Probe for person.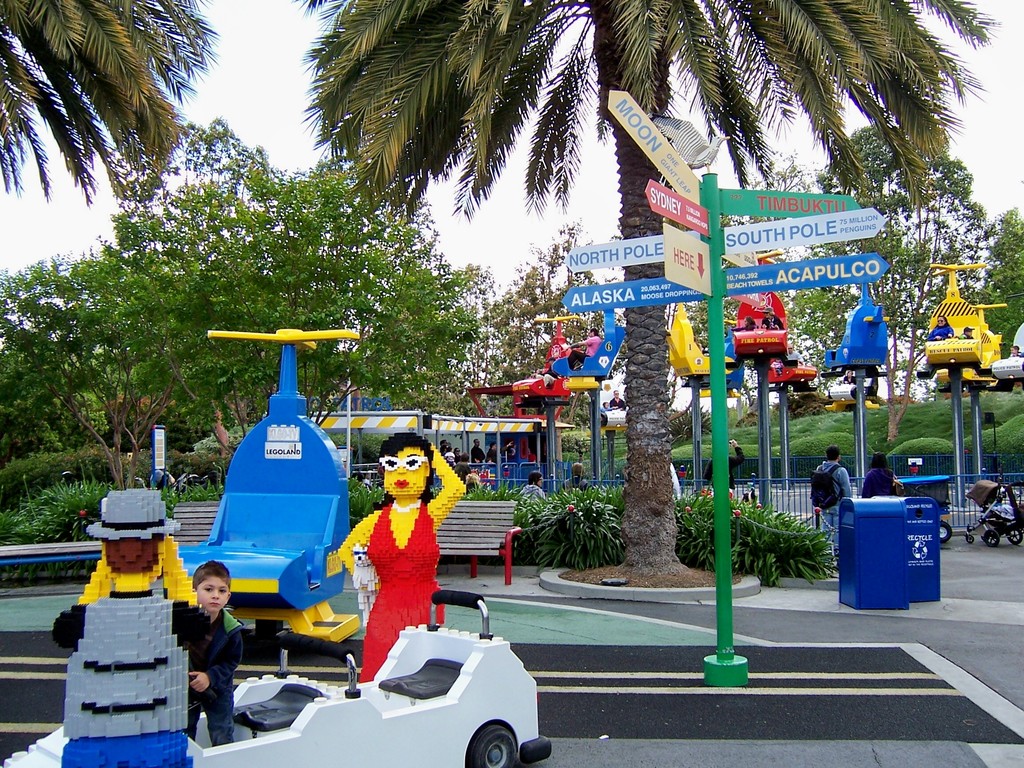
Probe result: 55/491/199/767.
